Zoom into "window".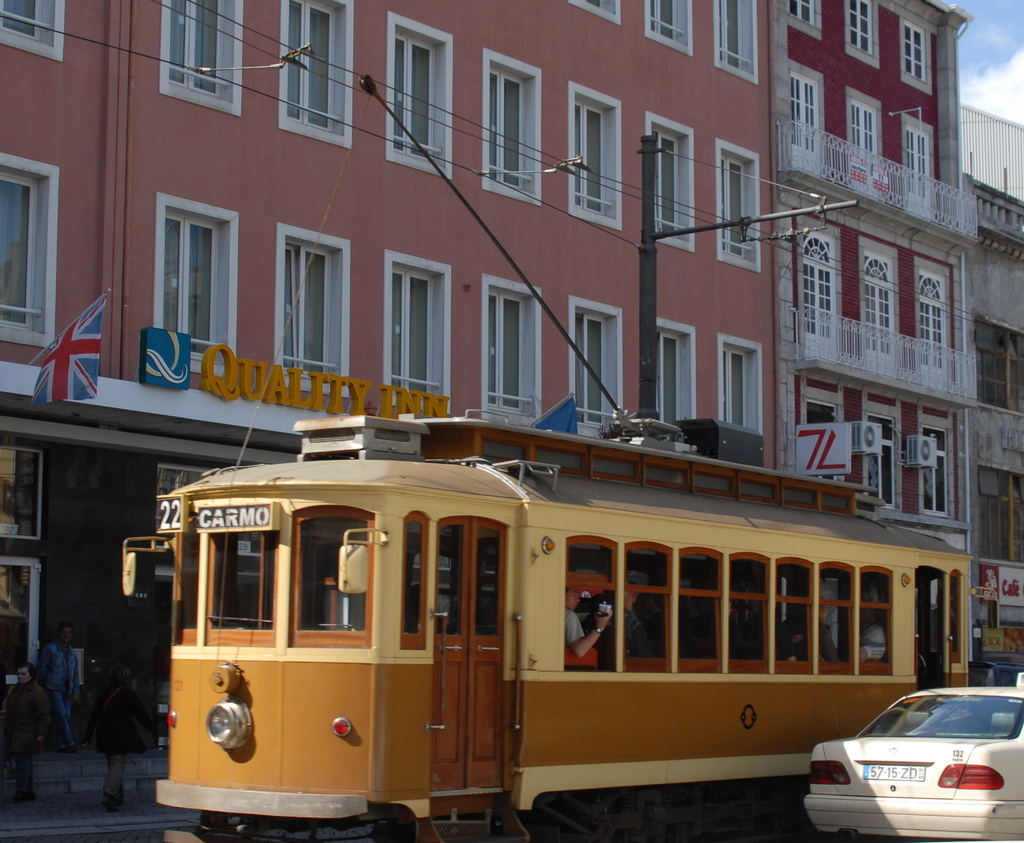
Zoom target: (796, 369, 845, 424).
